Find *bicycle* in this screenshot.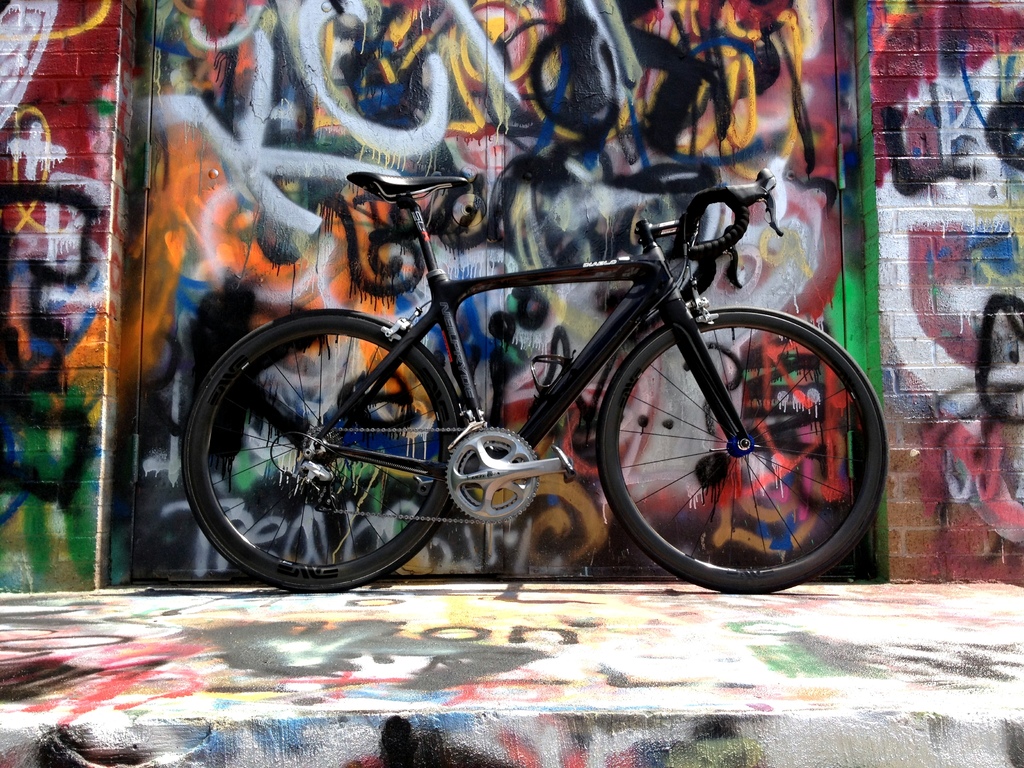
The bounding box for *bicycle* is {"x1": 189, "y1": 161, "x2": 897, "y2": 600}.
